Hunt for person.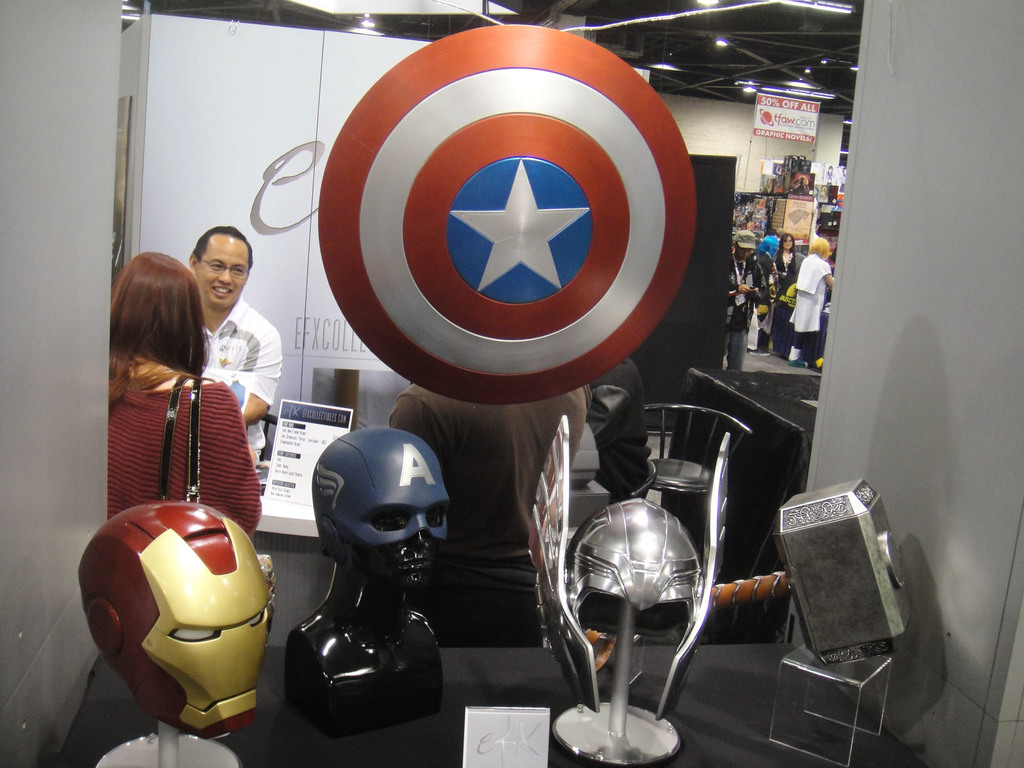
Hunted down at [181,222,282,480].
